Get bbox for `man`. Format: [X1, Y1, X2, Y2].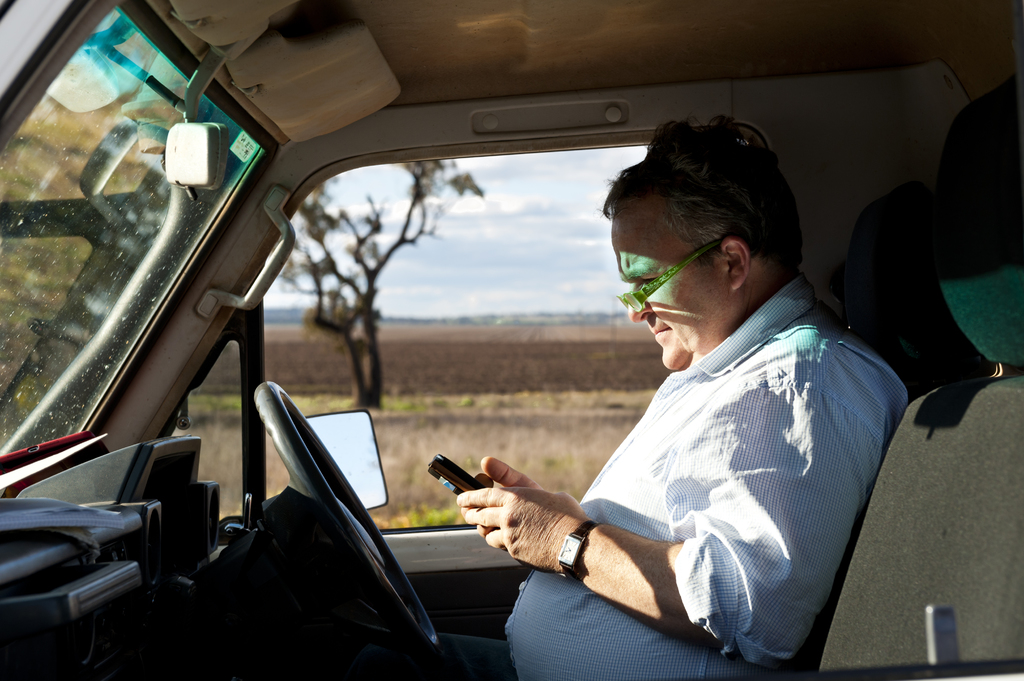
[429, 111, 912, 678].
